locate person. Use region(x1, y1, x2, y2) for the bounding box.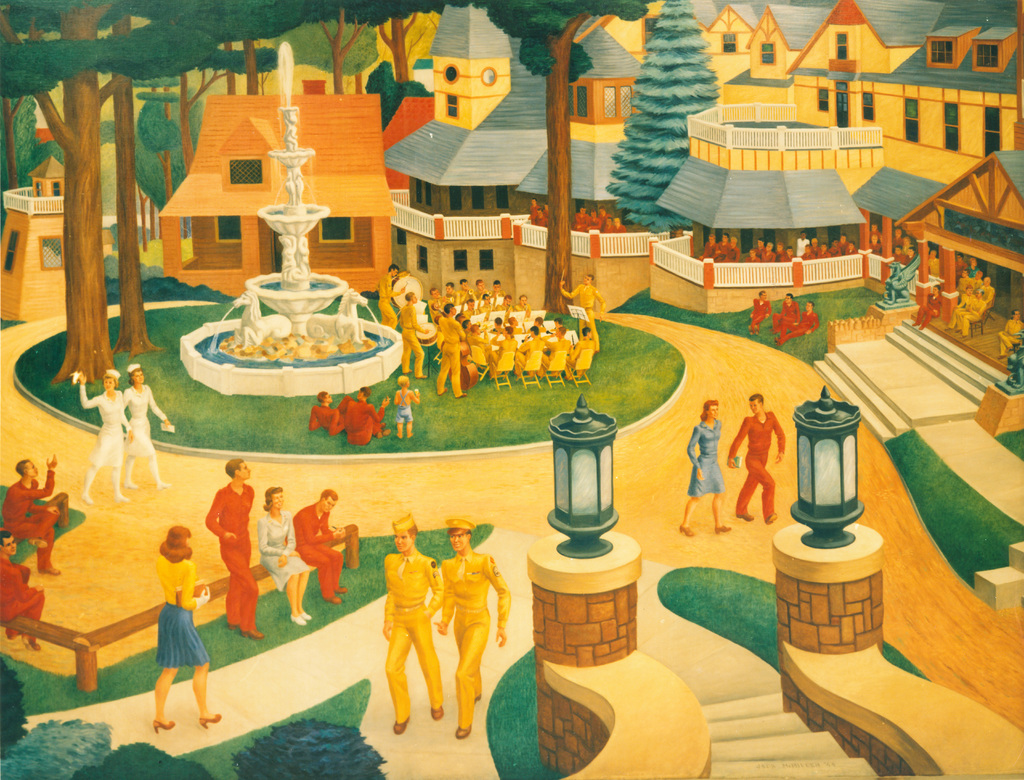
region(306, 384, 353, 433).
